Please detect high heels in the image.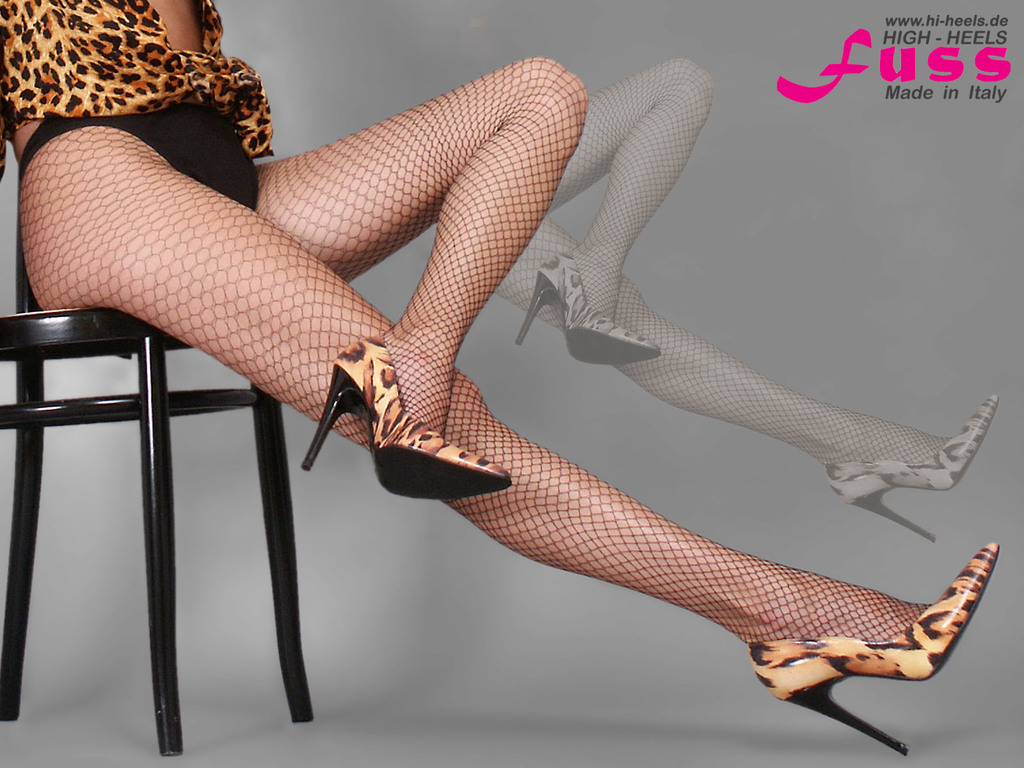
pyautogui.locateOnScreen(317, 372, 996, 721).
